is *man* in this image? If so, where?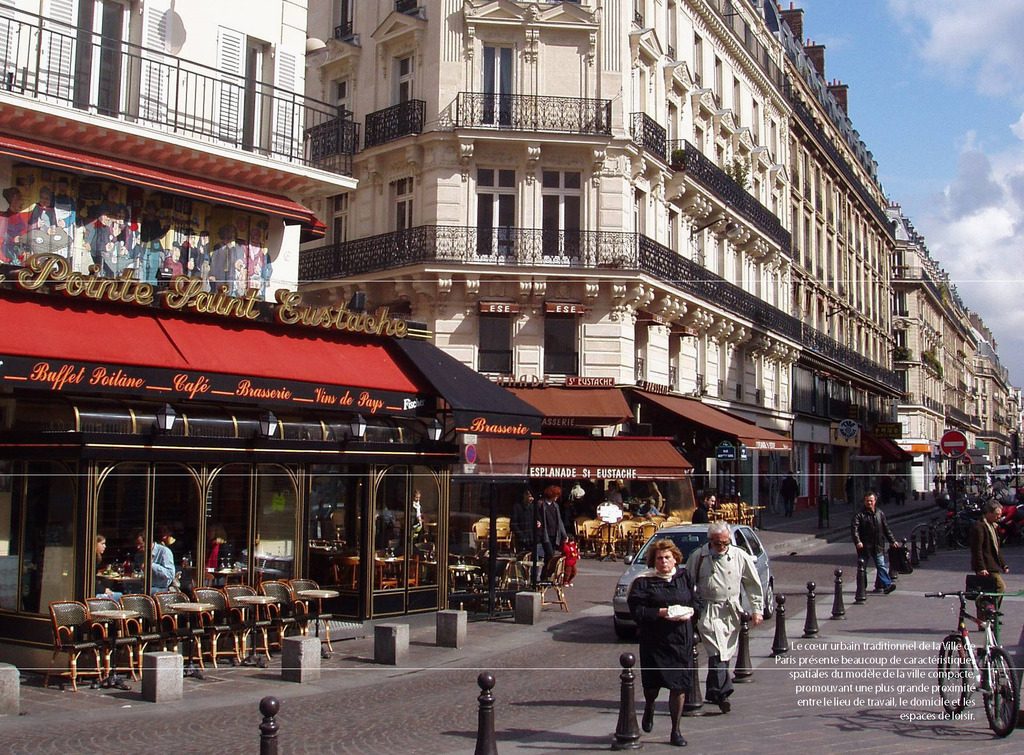
Yes, at [x1=687, y1=518, x2=764, y2=716].
